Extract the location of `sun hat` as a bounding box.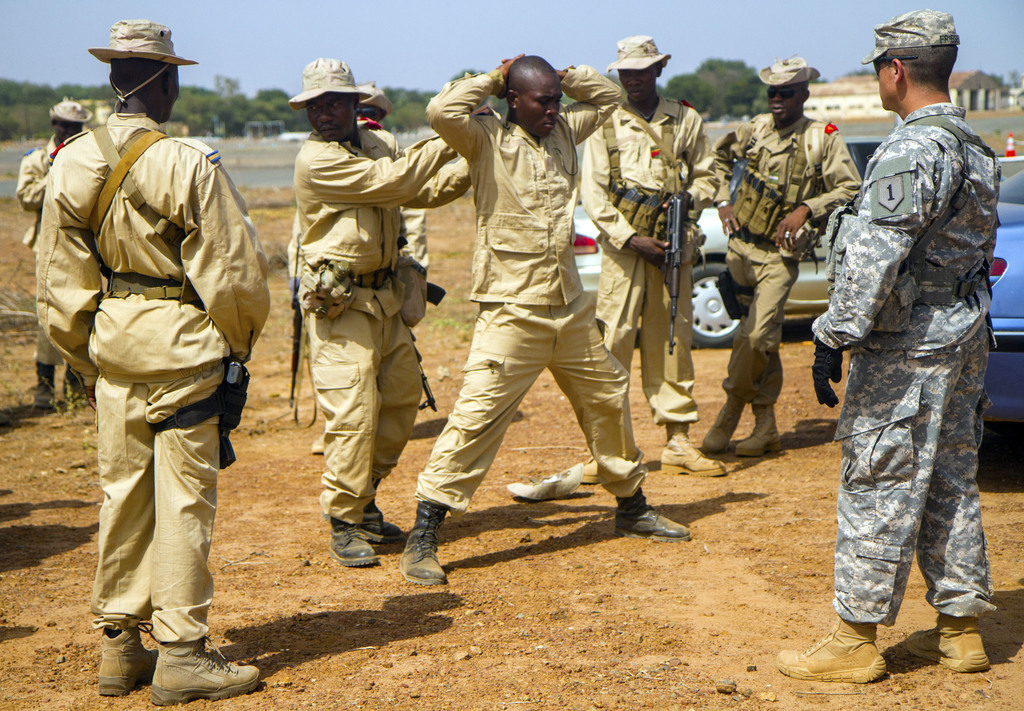
box=[280, 53, 379, 113].
